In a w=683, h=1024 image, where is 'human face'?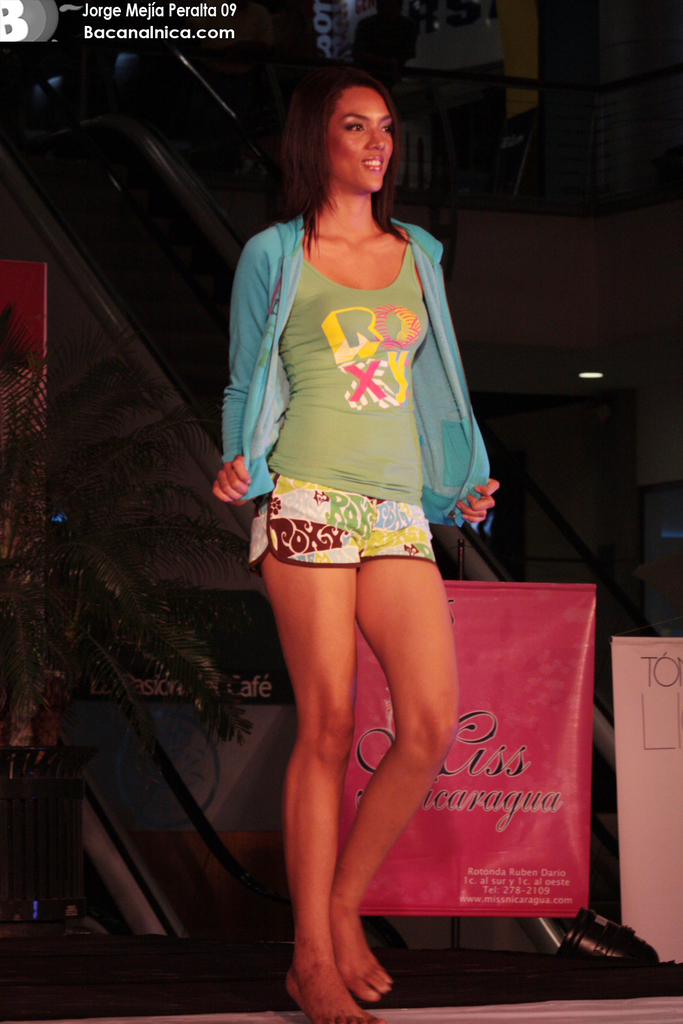
329, 85, 396, 195.
